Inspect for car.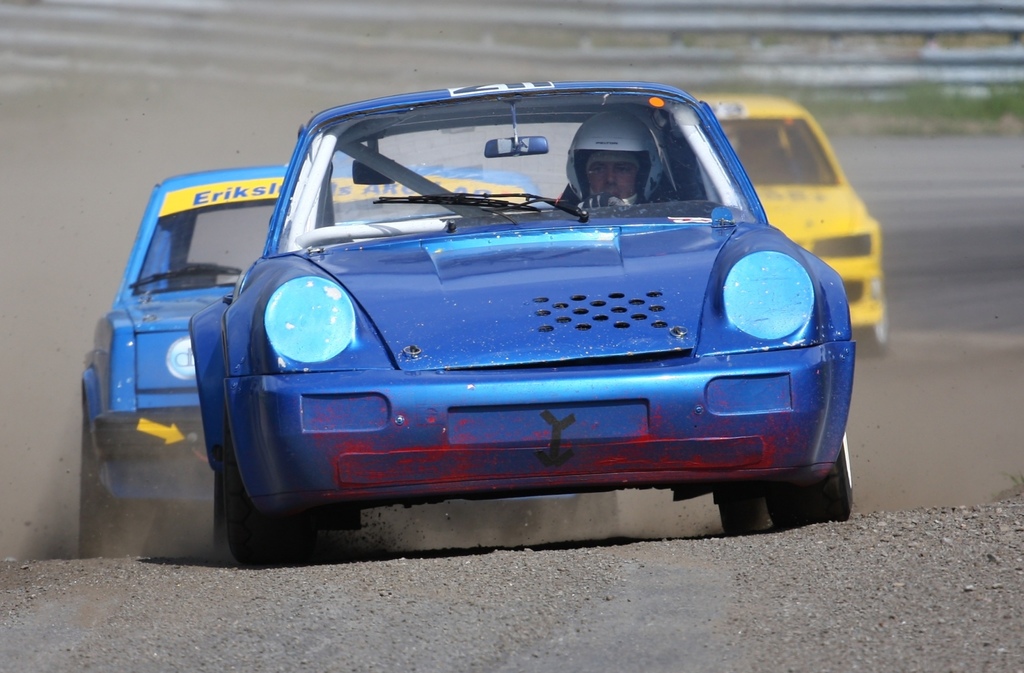
Inspection: {"x1": 72, "y1": 161, "x2": 551, "y2": 556}.
